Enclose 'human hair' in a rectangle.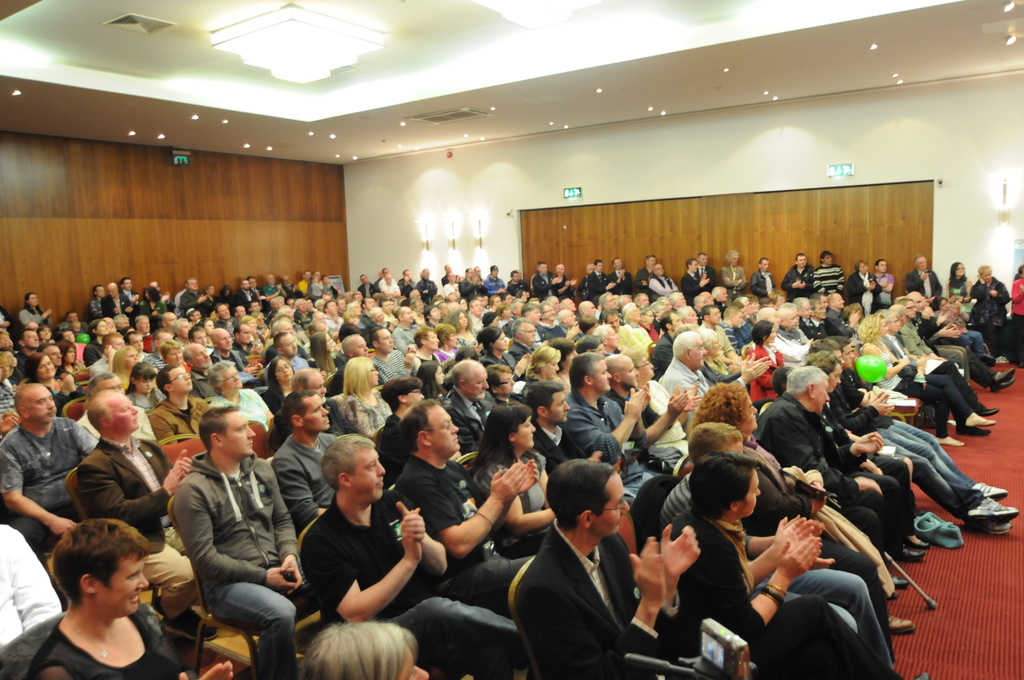
(520,382,564,417).
